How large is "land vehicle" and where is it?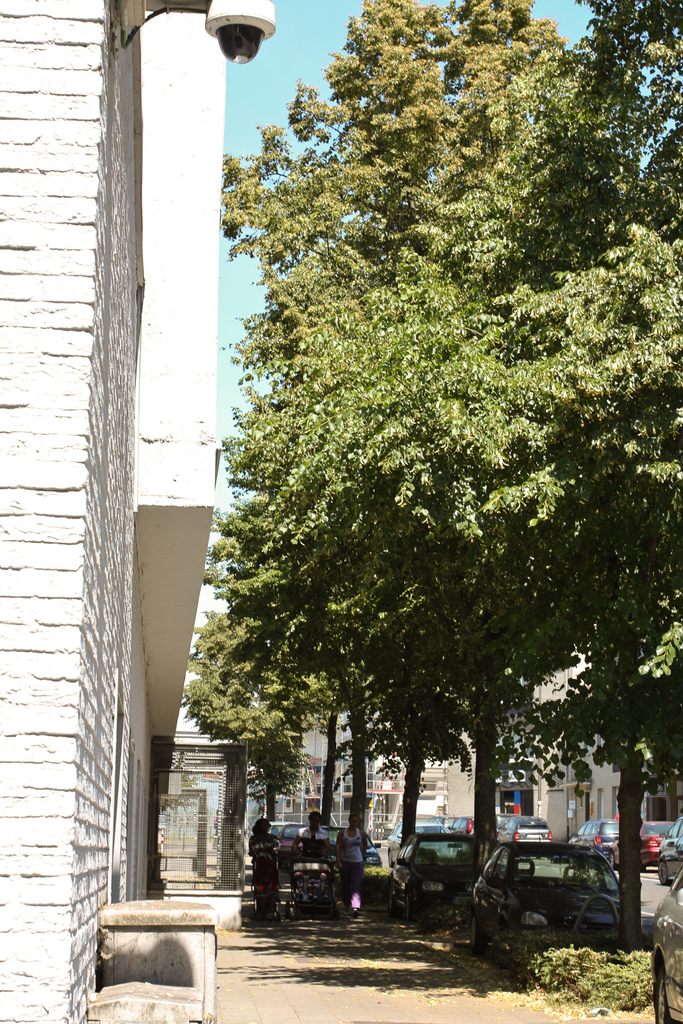
Bounding box: box=[466, 843, 621, 963].
